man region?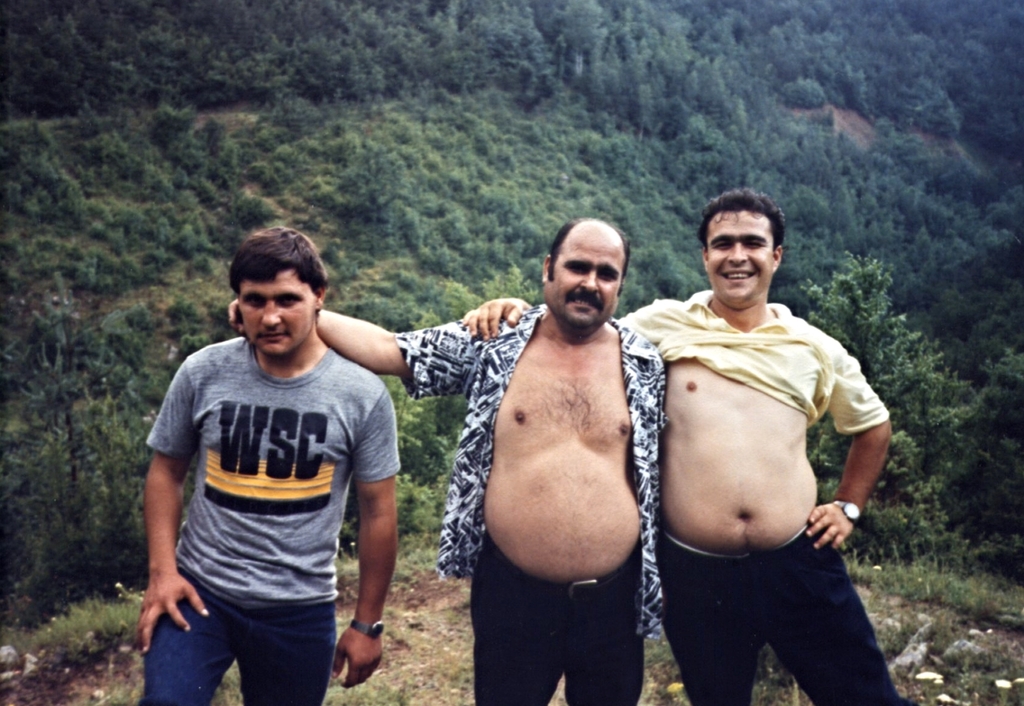
BBox(231, 218, 704, 702)
